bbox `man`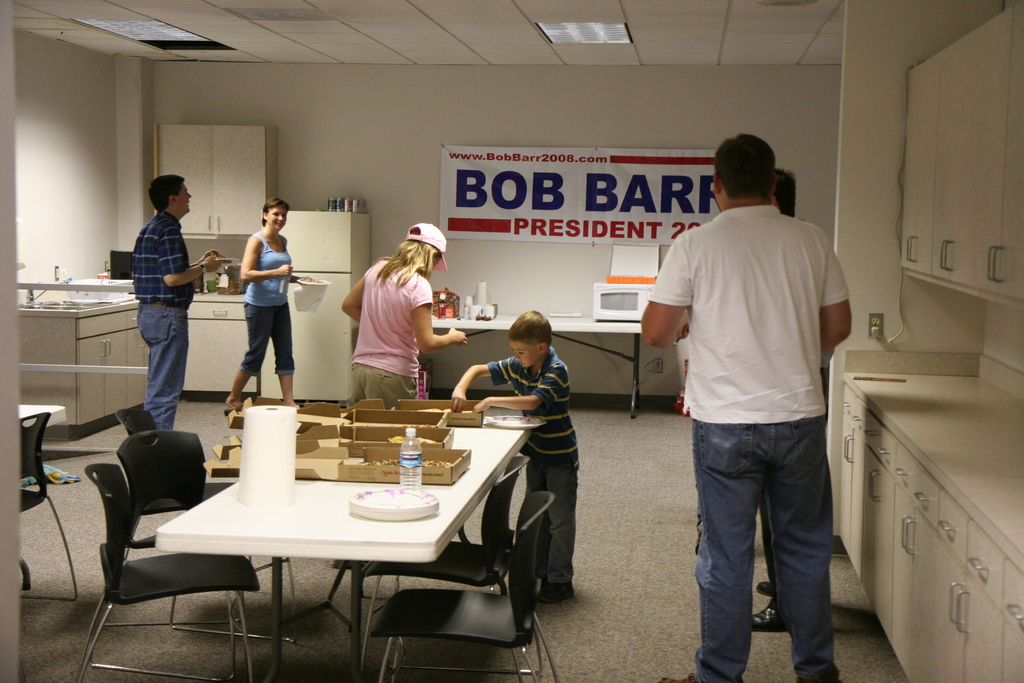
box=[750, 168, 834, 630]
